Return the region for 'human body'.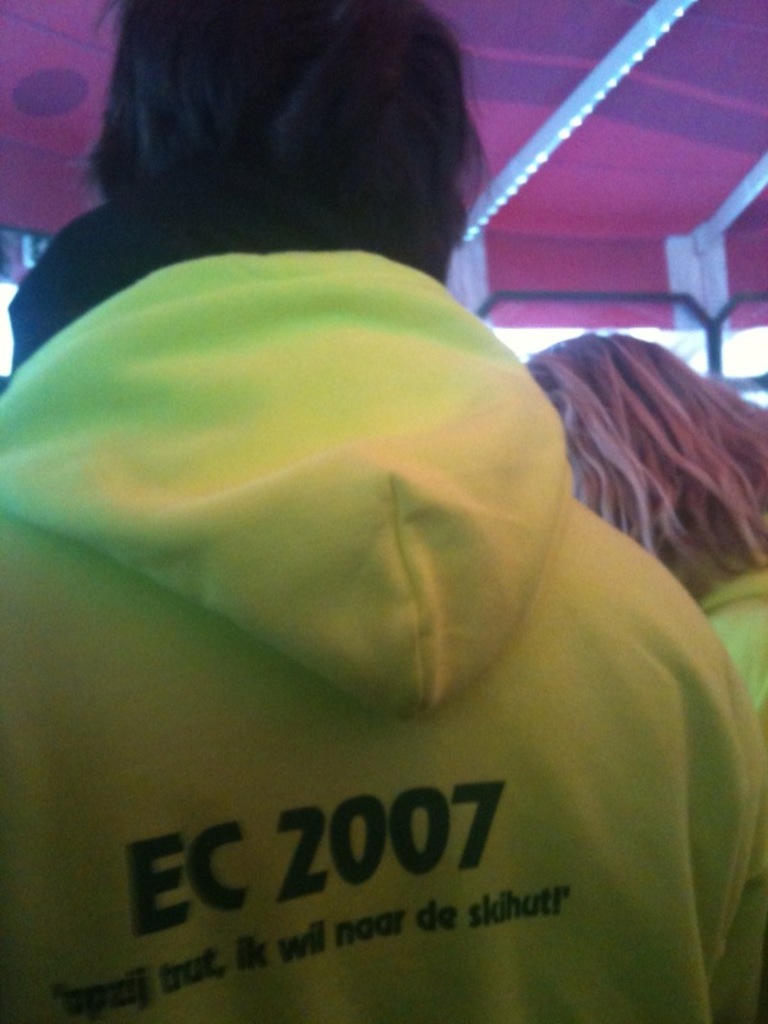
<region>525, 338, 767, 709</region>.
